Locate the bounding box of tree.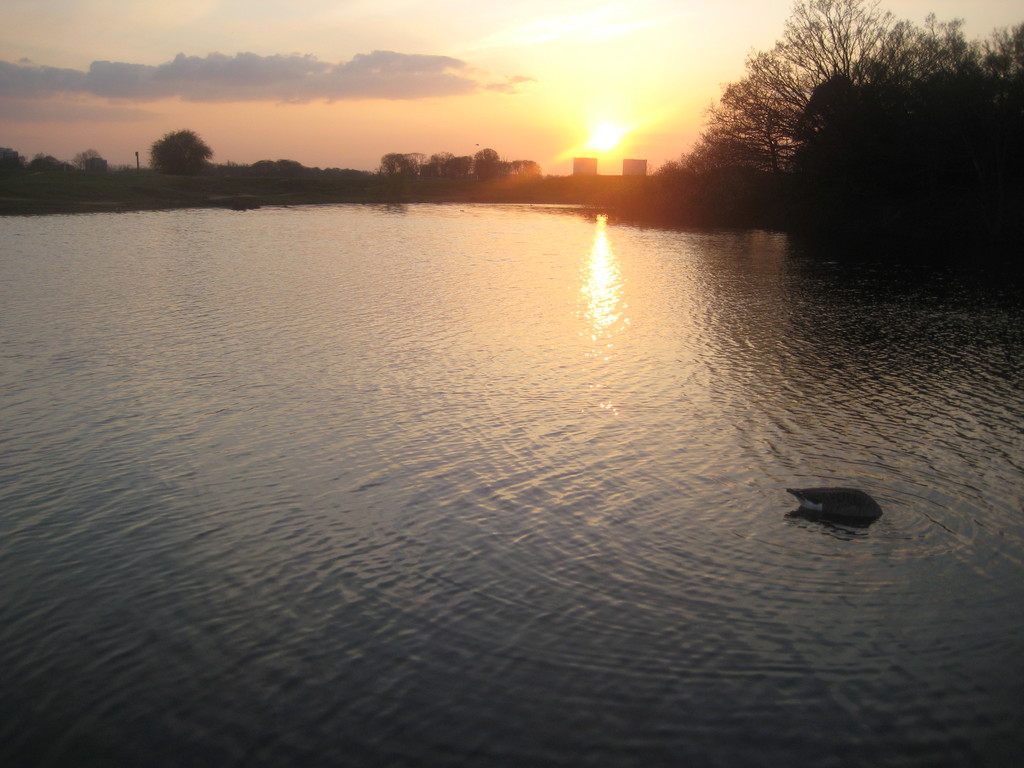
Bounding box: BBox(0, 150, 28, 172).
